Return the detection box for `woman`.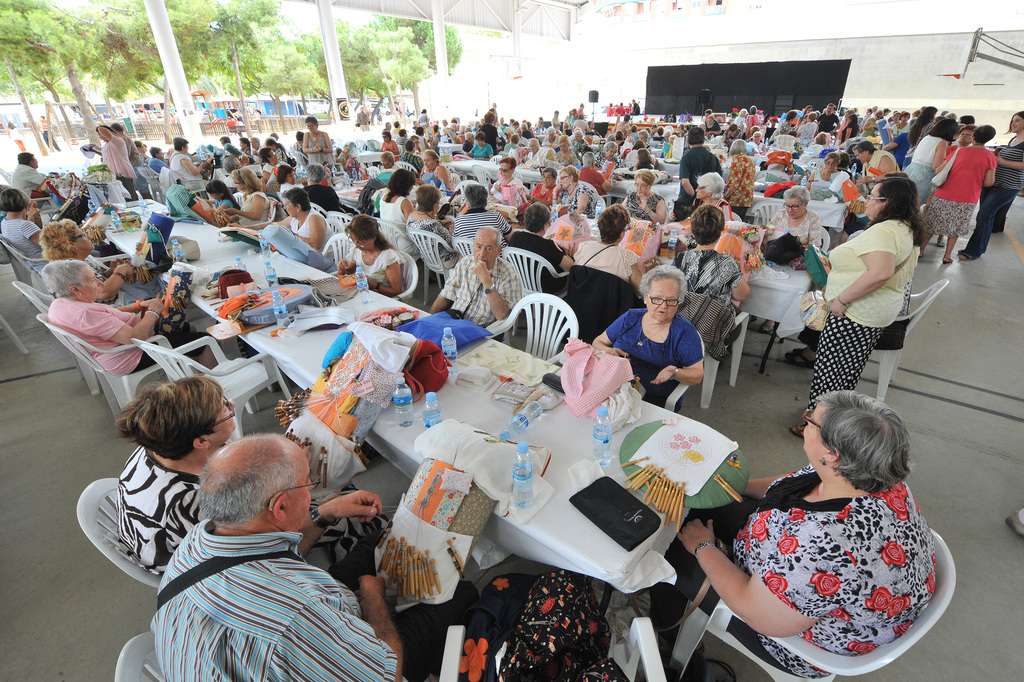
BBox(803, 149, 842, 194).
